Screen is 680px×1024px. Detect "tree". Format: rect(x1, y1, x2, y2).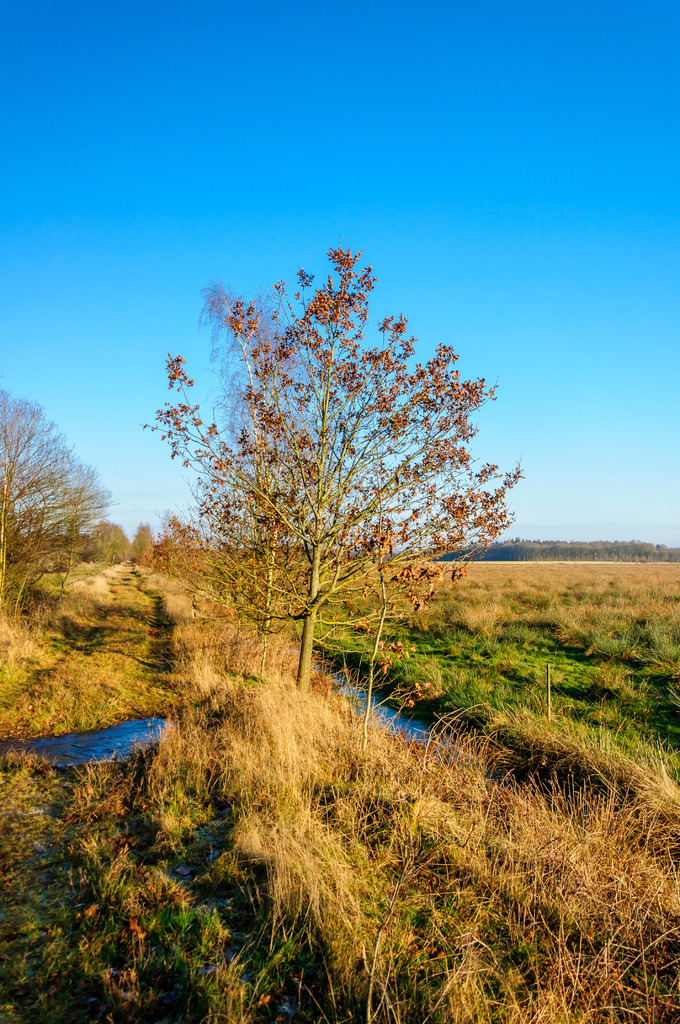
rect(89, 513, 124, 560).
